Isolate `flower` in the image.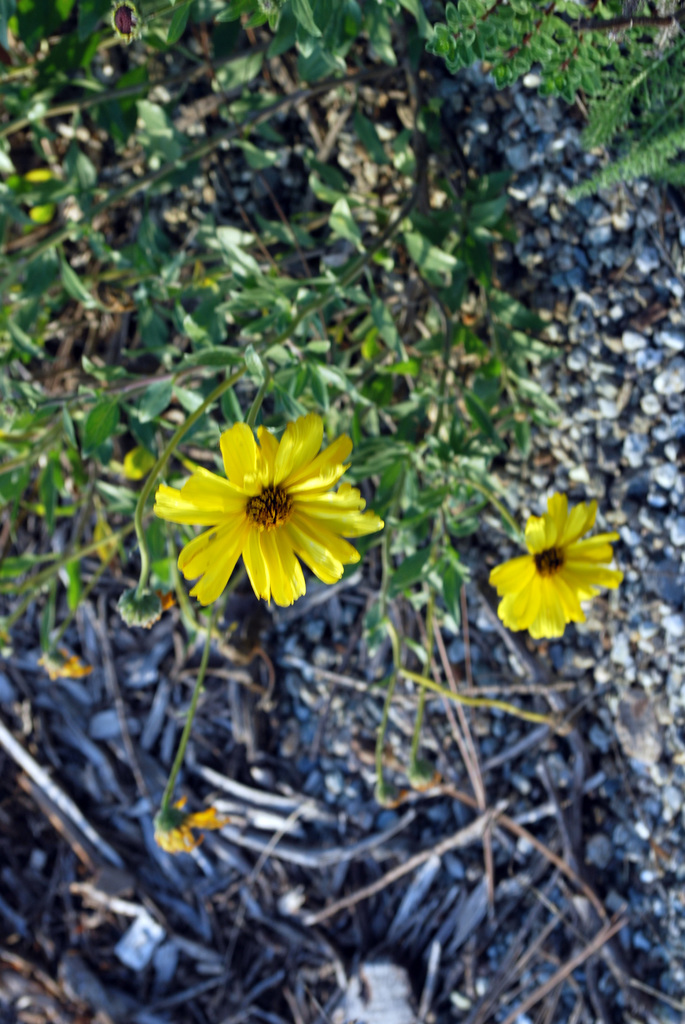
Isolated region: detection(160, 398, 380, 619).
